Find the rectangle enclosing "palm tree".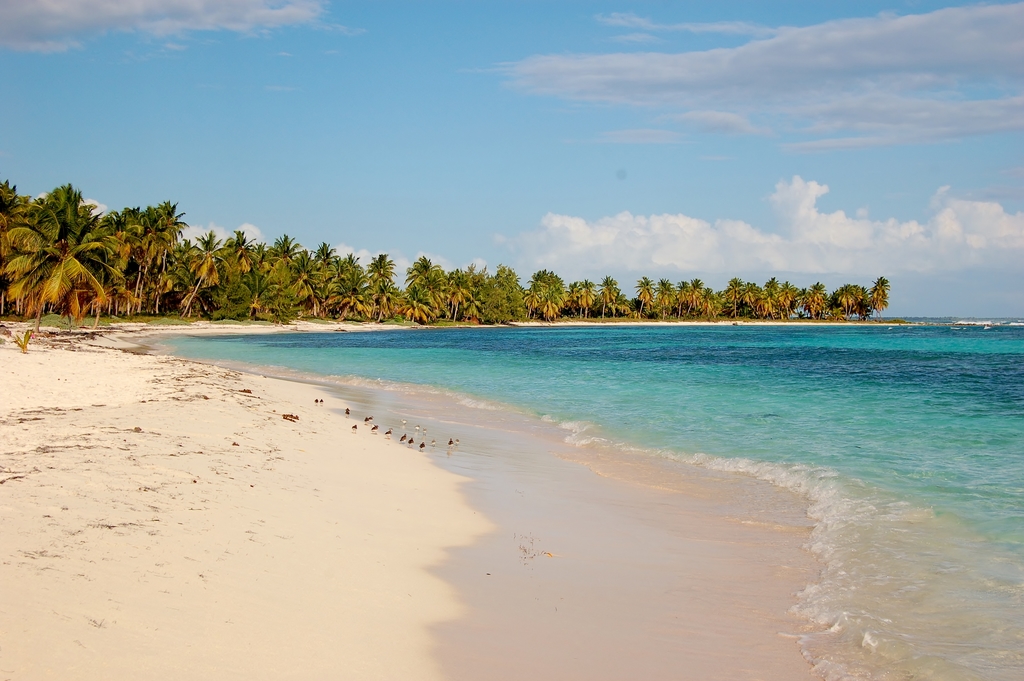
626,284,678,336.
